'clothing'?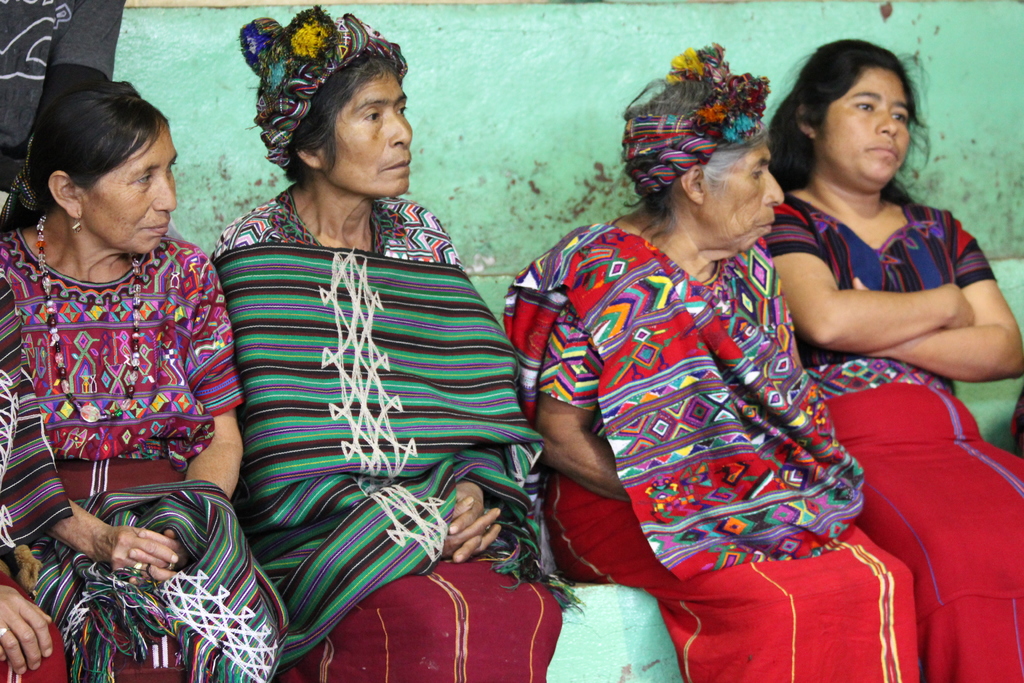
pyautogui.locateOnScreen(500, 202, 922, 682)
